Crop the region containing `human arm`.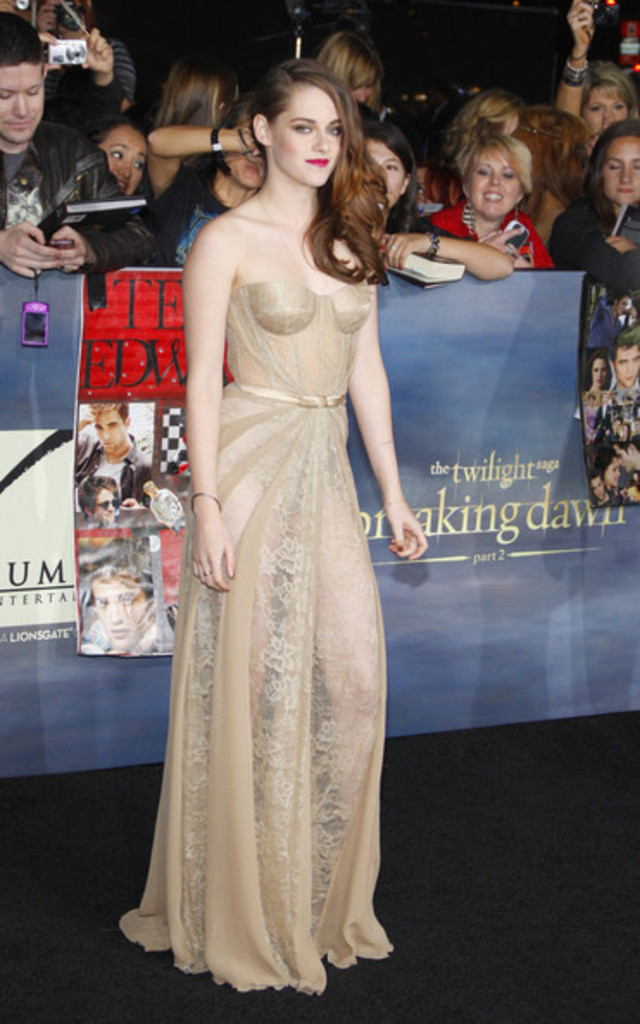
Crop region: pyautogui.locateOnScreen(383, 224, 518, 281).
